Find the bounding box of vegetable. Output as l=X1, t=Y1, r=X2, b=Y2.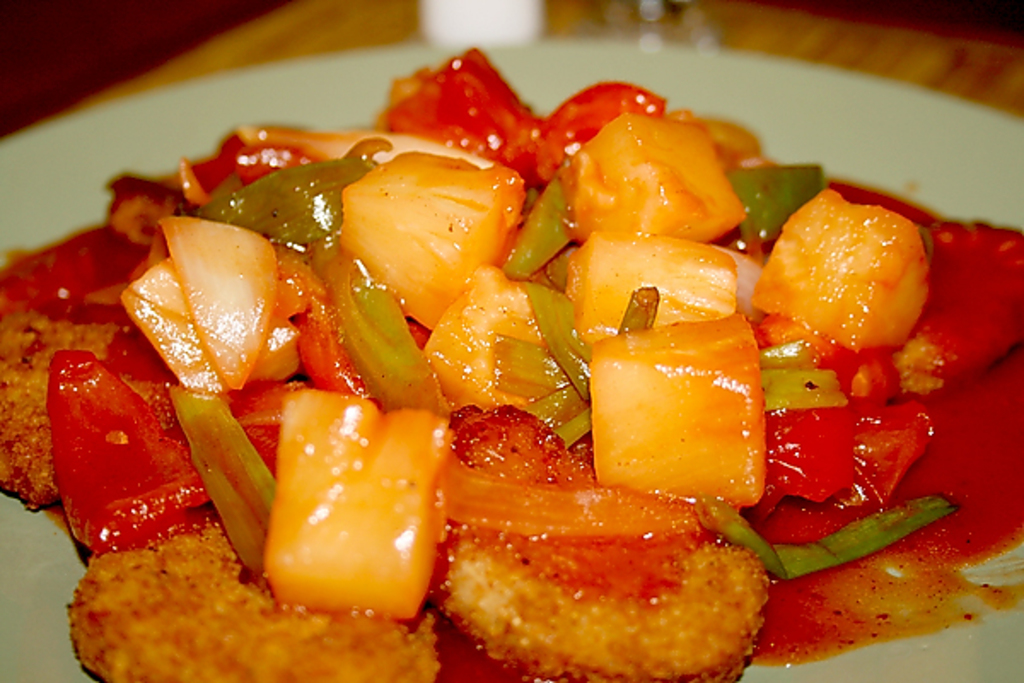
l=343, t=265, r=449, b=396.
